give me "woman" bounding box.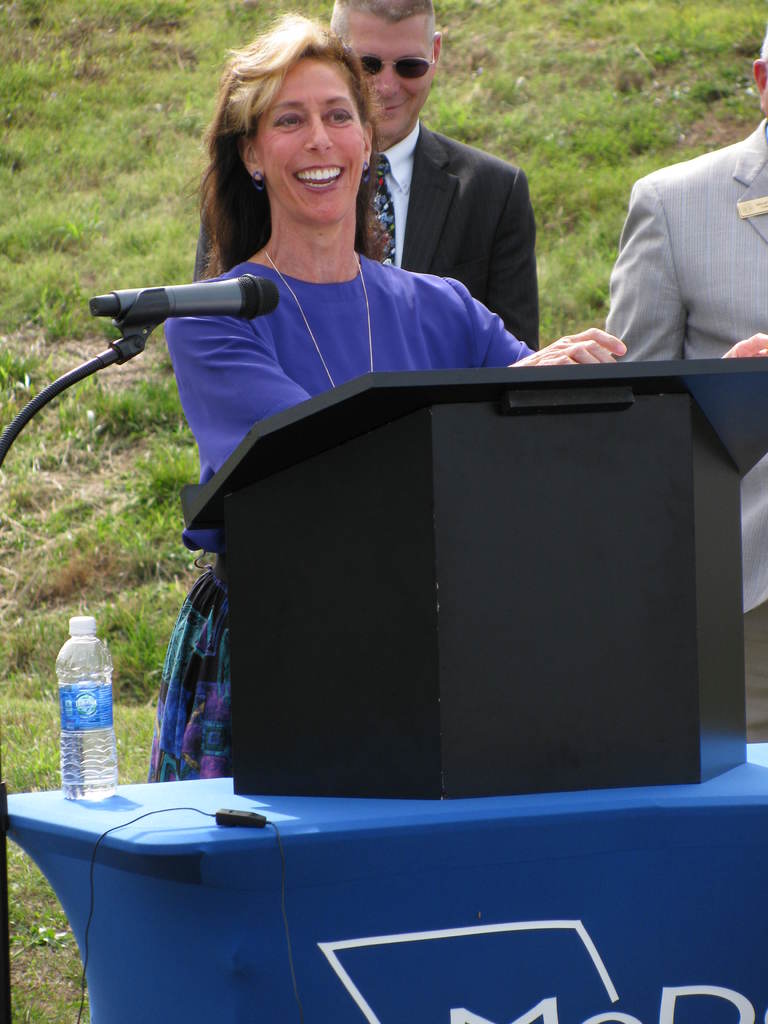
[left=154, top=17, right=767, bottom=781].
